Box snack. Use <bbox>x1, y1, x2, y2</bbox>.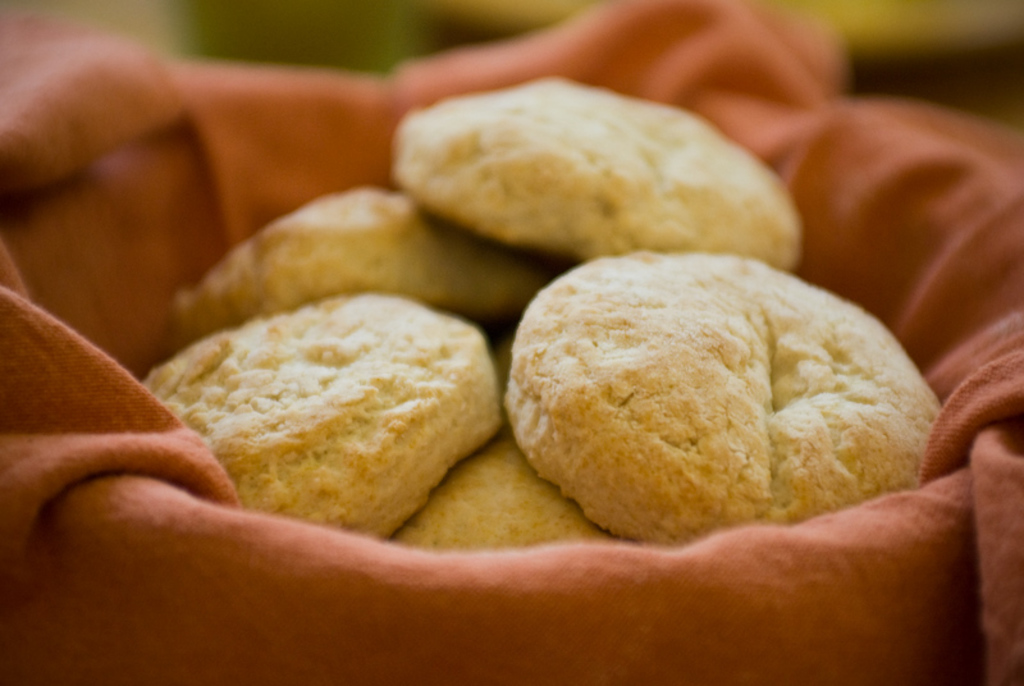
<bbox>140, 280, 508, 530</bbox>.
